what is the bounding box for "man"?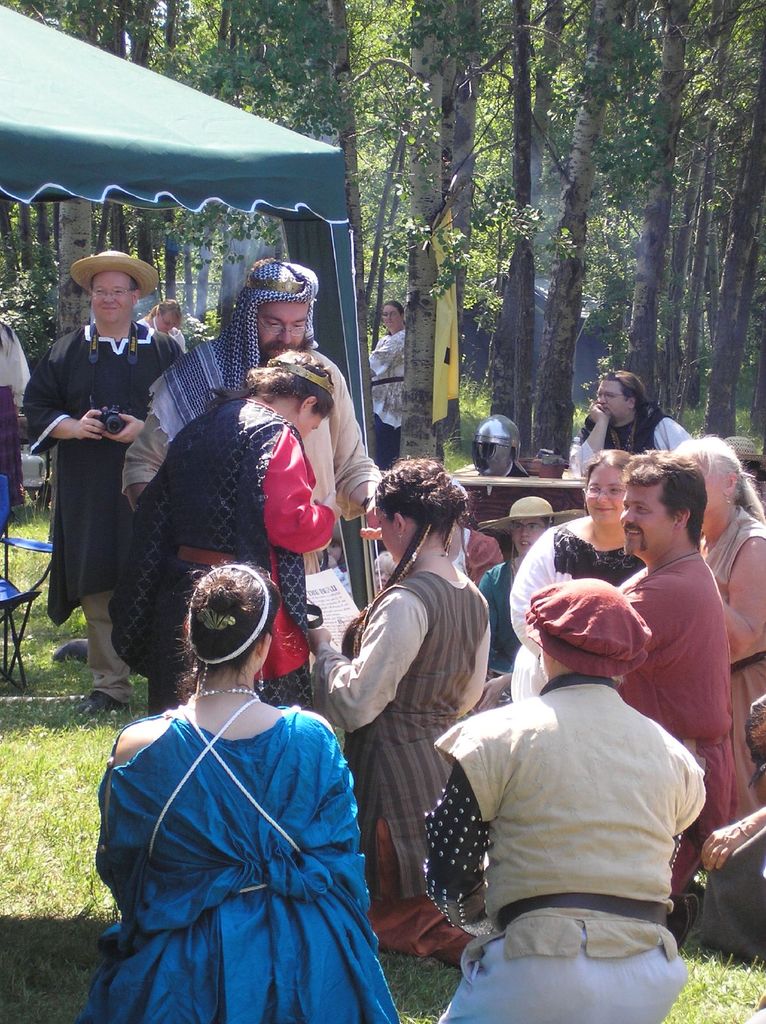
bbox(120, 254, 381, 567).
